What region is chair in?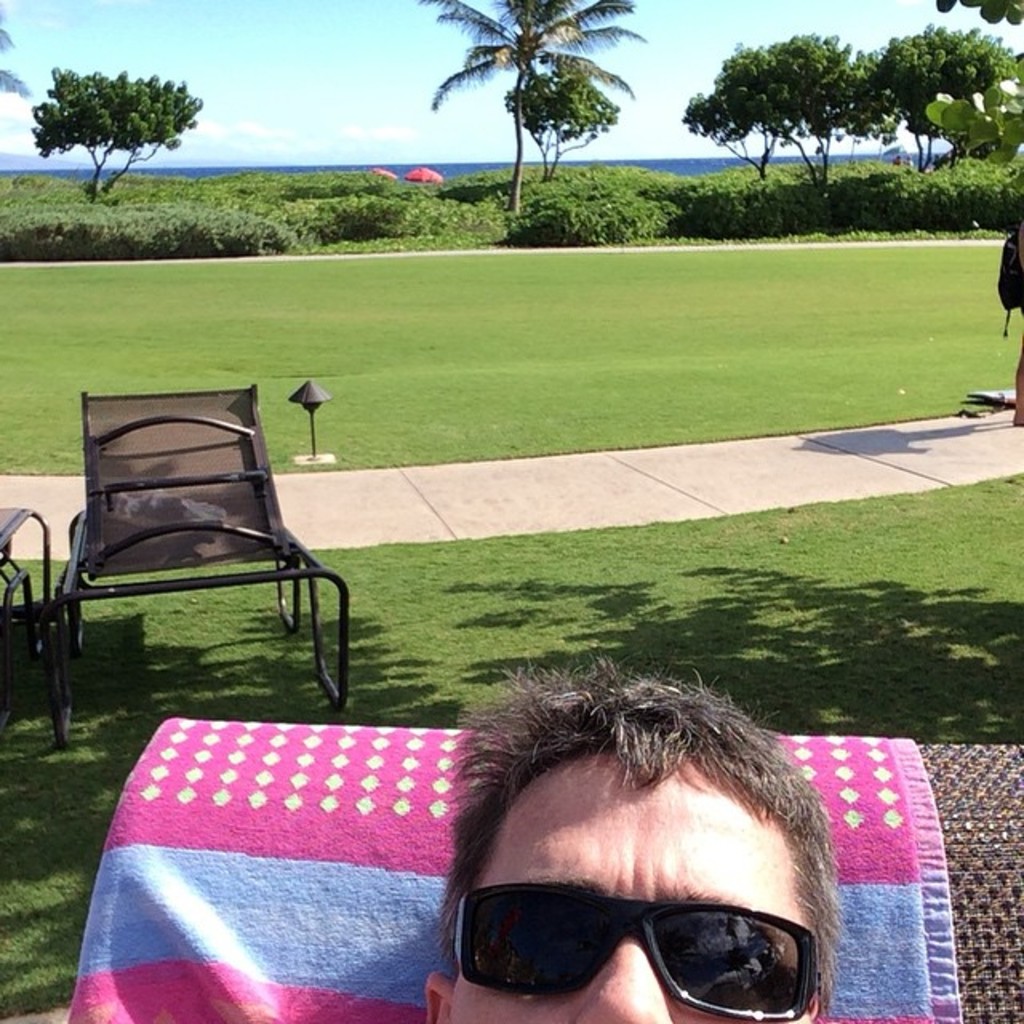
bbox=[0, 501, 51, 706].
